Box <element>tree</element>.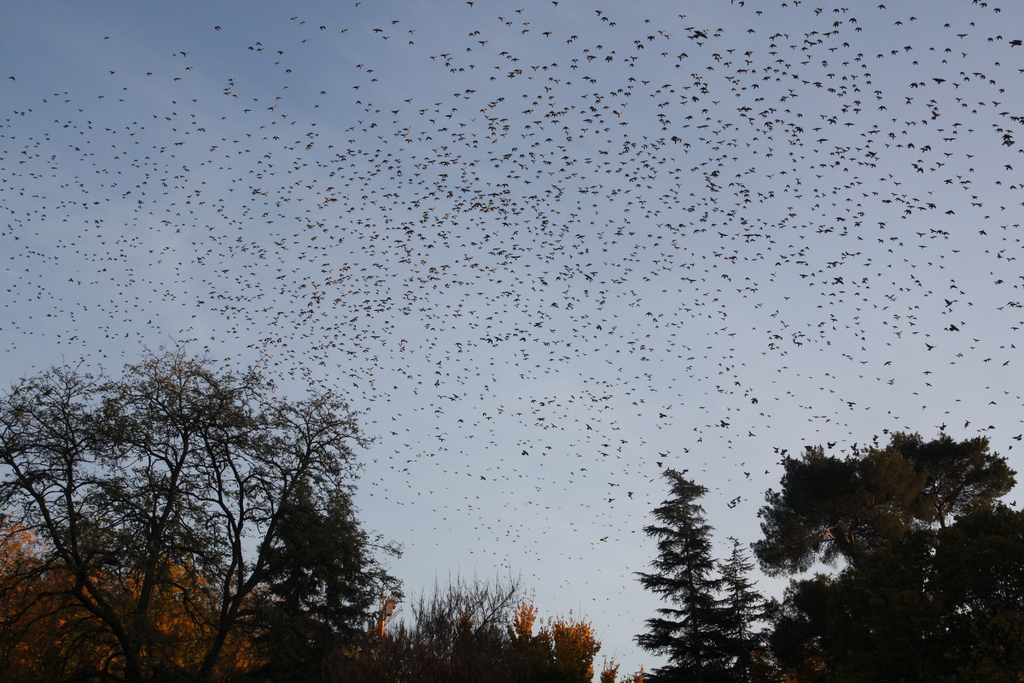
left=753, top=436, right=1023, bottom=682.
